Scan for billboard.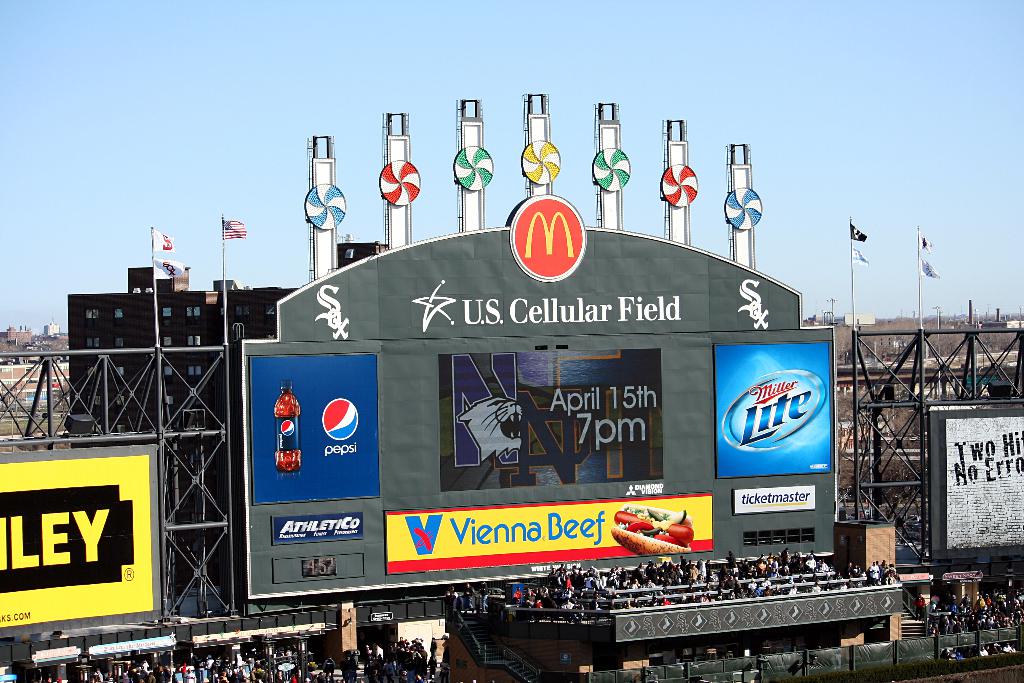
Scan result: 235 202 826 579.
